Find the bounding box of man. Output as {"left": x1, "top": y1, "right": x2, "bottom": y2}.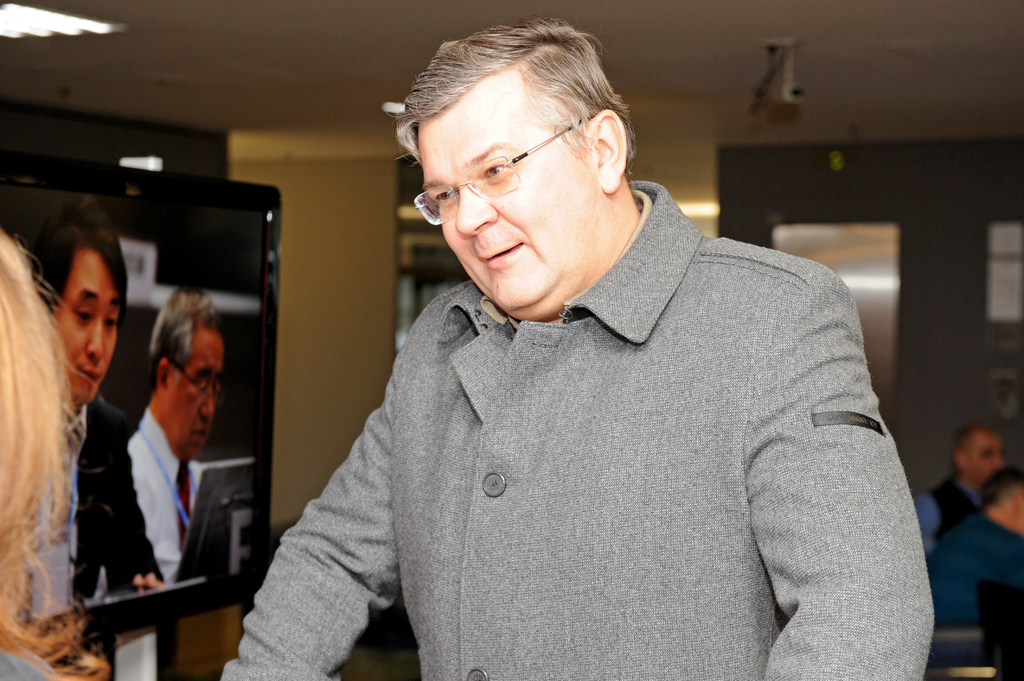
{"left": 925, "top": 464, "right": 1023, "bottom": 641}.
